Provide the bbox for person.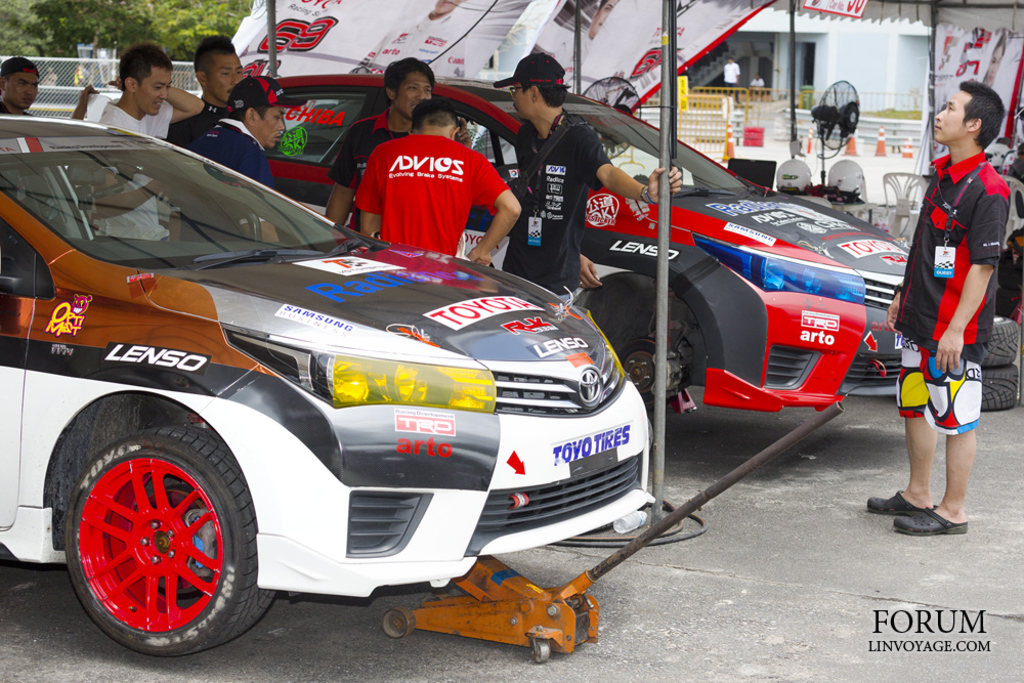
865, 79, 1013, 535.
